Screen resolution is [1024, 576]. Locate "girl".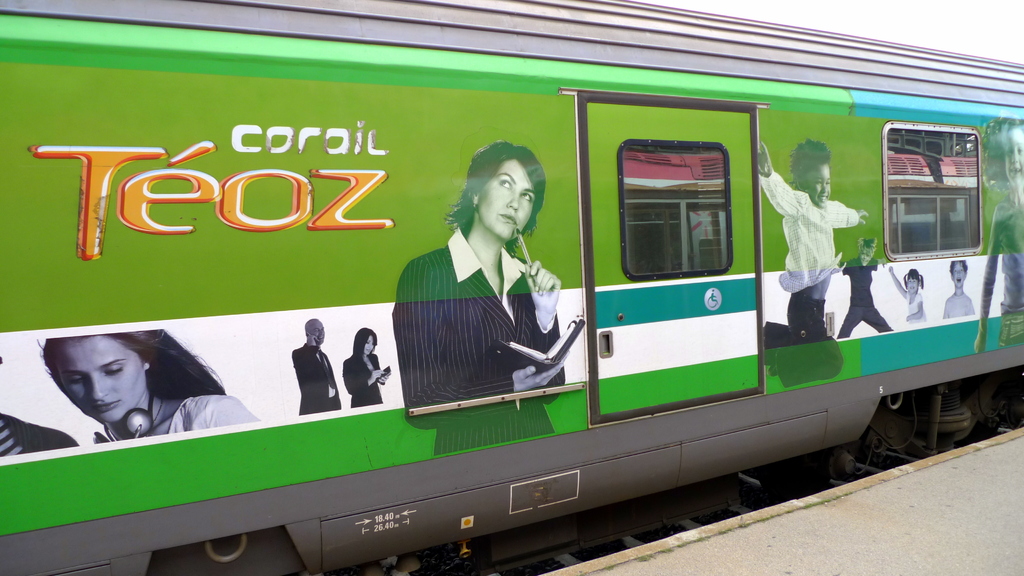
region(342, 329, 391, 406).
